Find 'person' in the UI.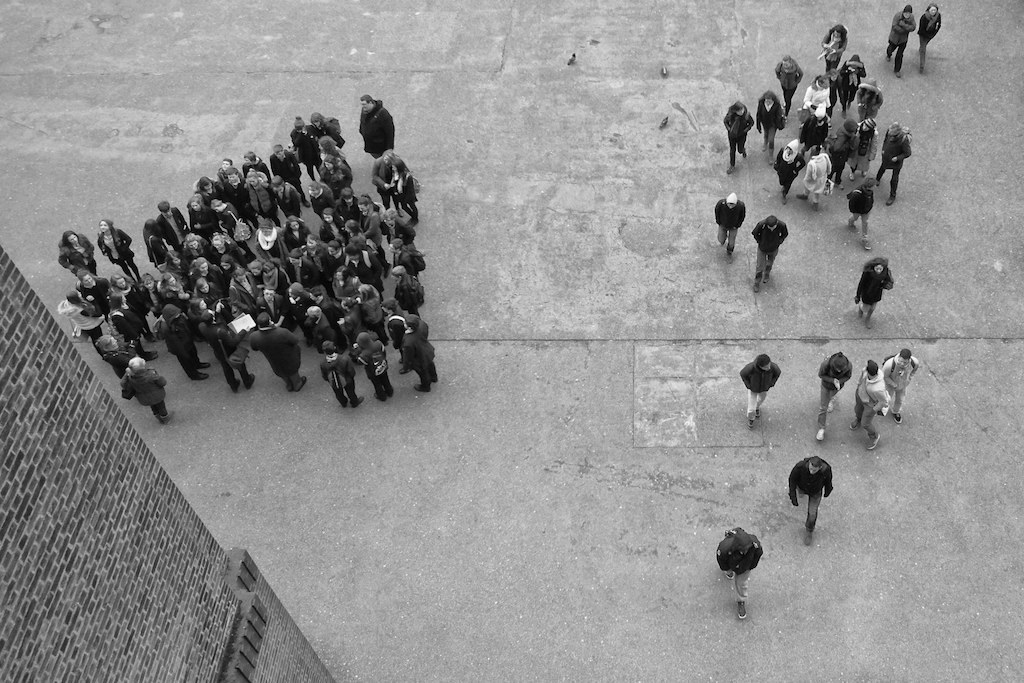
UI element at l=717, t=524, r=764, b=622.
